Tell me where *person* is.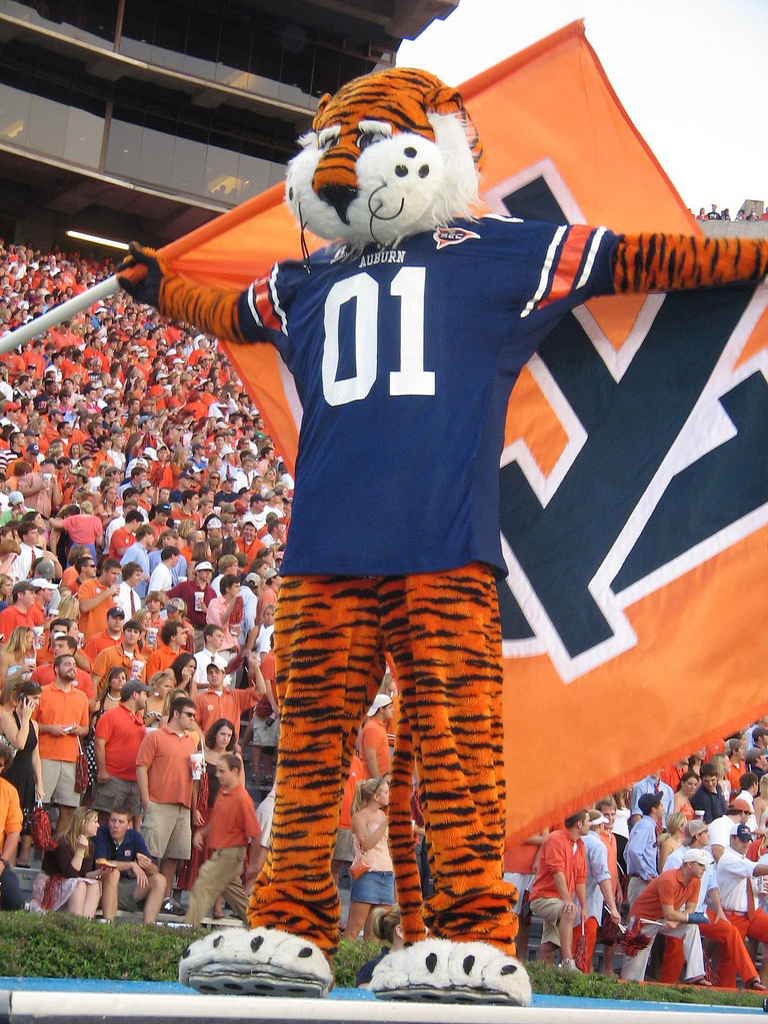
*person* is at select_region(183, 750, 261, 927).
